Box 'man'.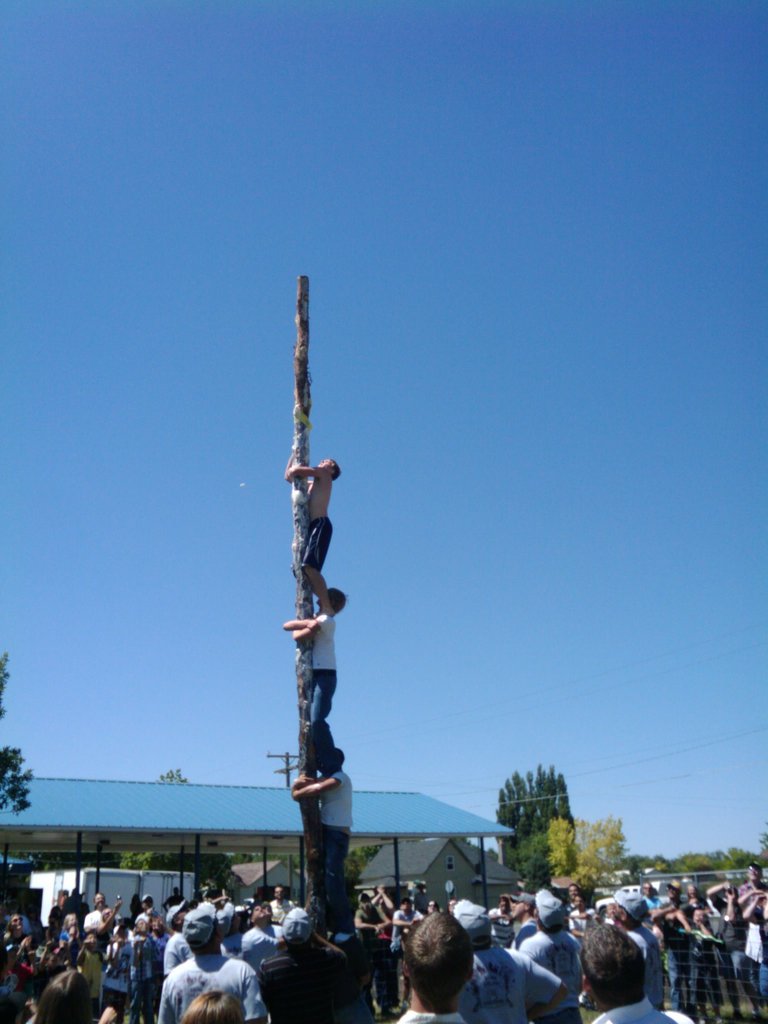
detection(589, 928, 697, 1023).
